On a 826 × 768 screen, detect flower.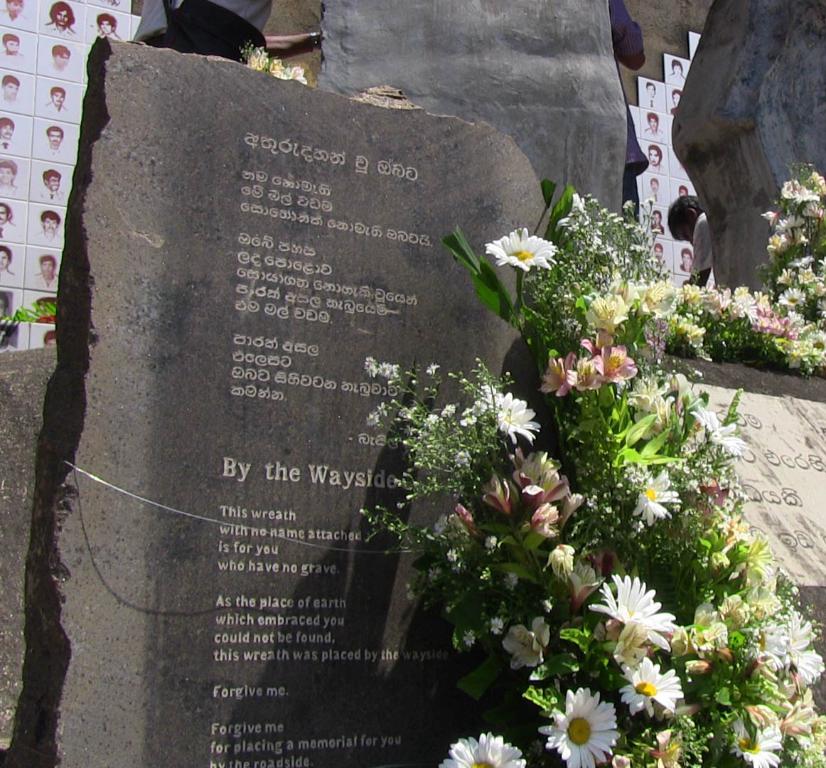
[x1=605, y1=567, x2=687, y2=671].
